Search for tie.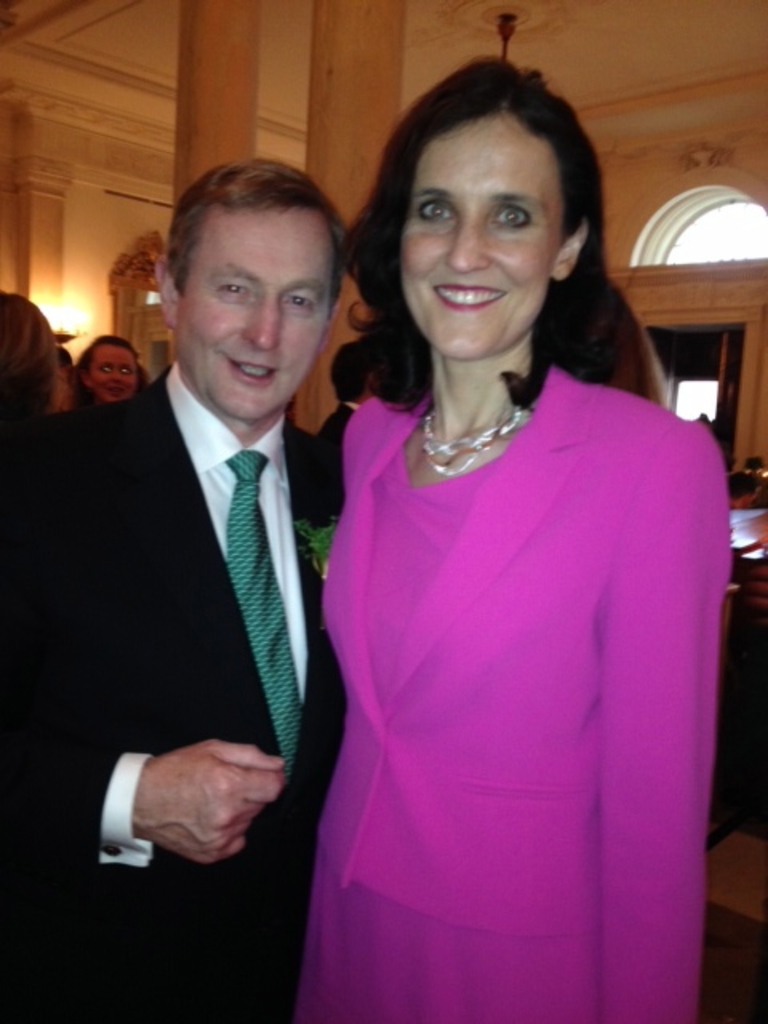
Found at {"left": 222, "top": 443, "right": 312, "bottom": 781}.
